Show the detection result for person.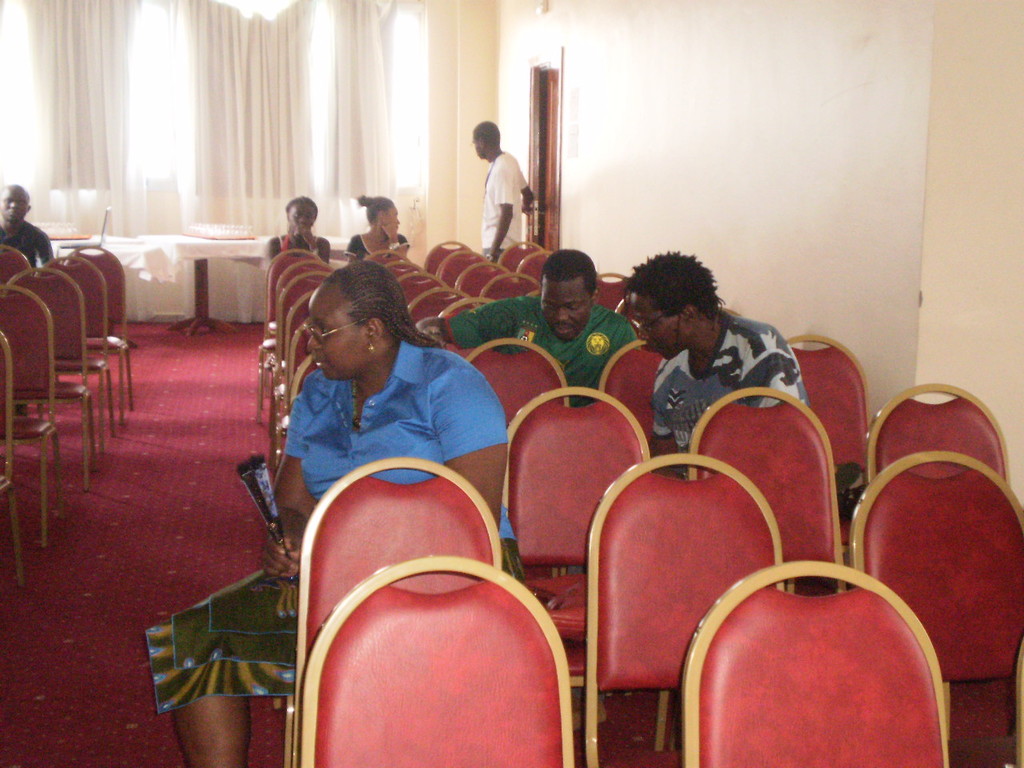
left=0, top=182, right=55, bottom=266.
